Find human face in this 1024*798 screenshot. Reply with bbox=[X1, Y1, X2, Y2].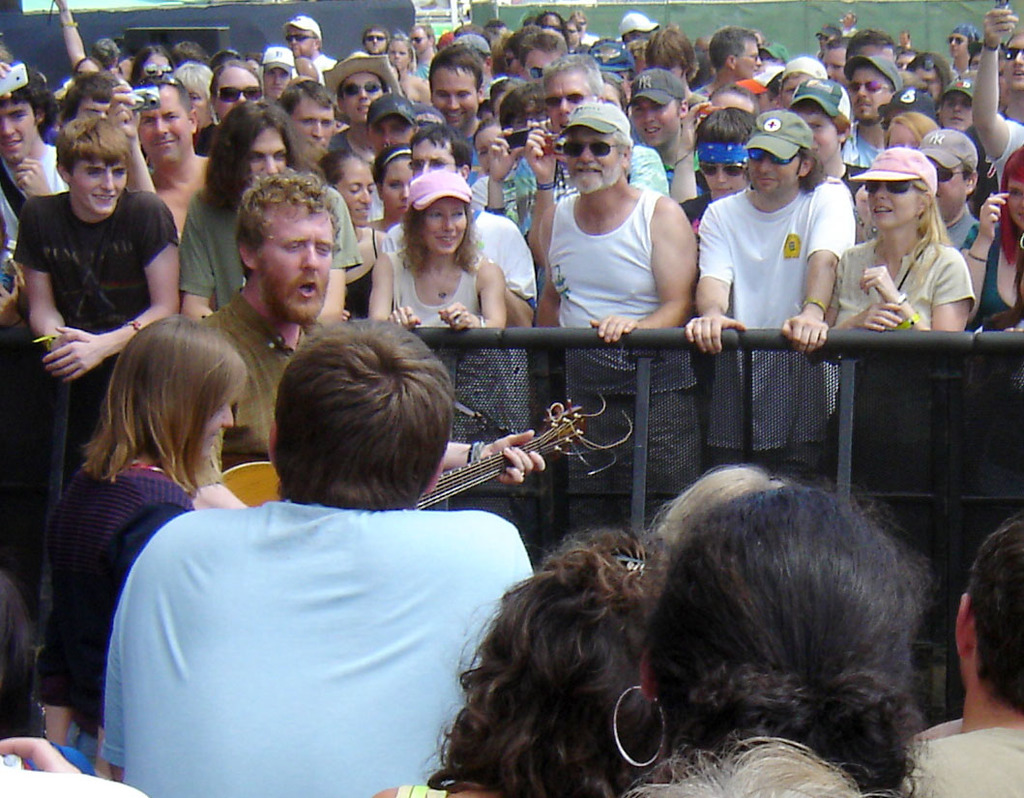
bbox=[929, 155, 968, 221].
